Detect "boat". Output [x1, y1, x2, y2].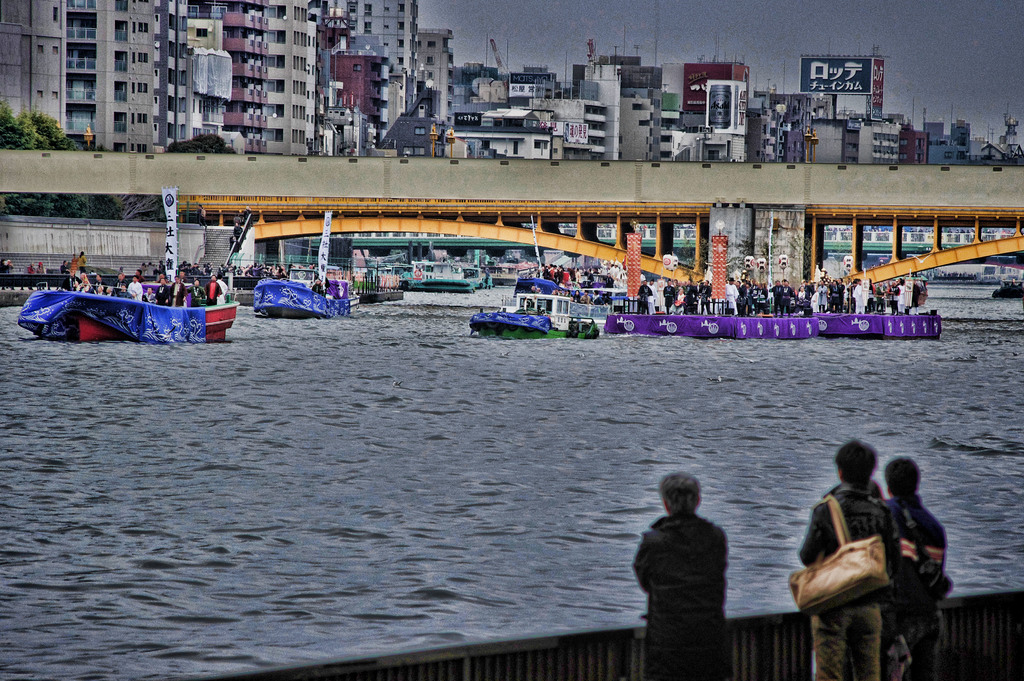
[16, 252, 246, 340].
